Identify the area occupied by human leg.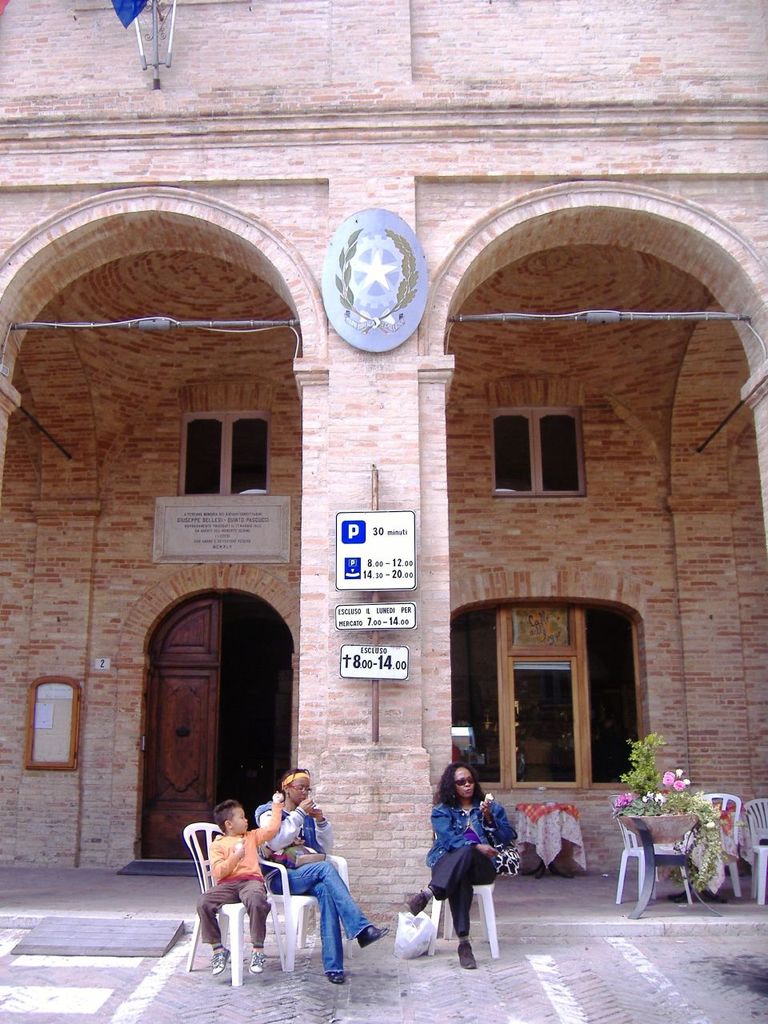
Area: {"x1": 308, "y1": 883, "x2": 342, "y2": 986}.
